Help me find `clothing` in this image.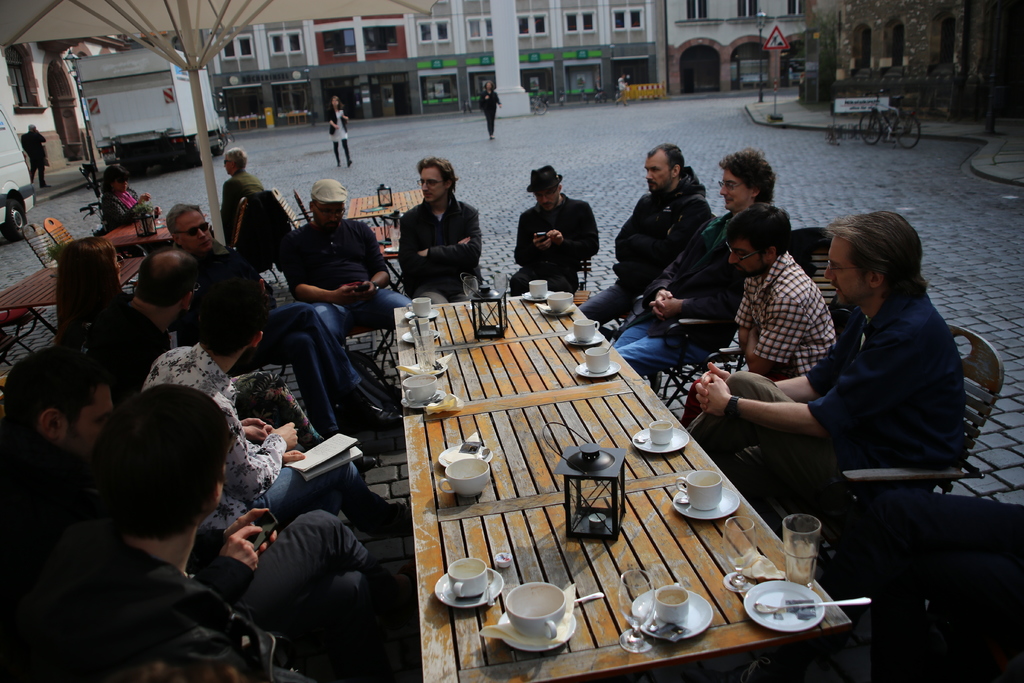
Found it: bbox(191, 250, 370, 440).
